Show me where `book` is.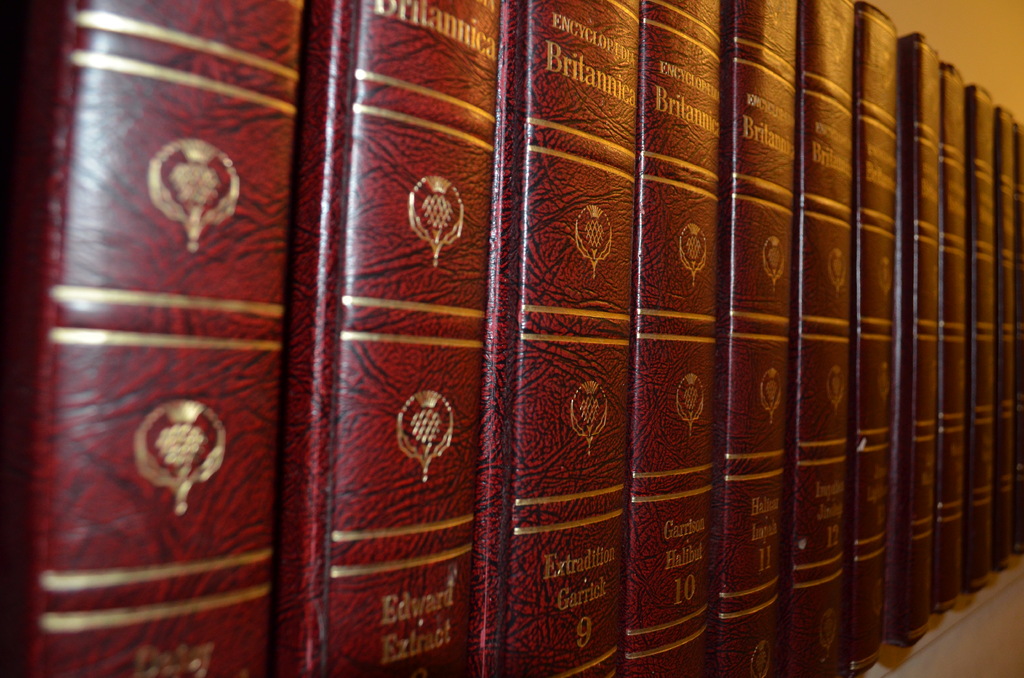
`book` is at 17,26,314,671.
